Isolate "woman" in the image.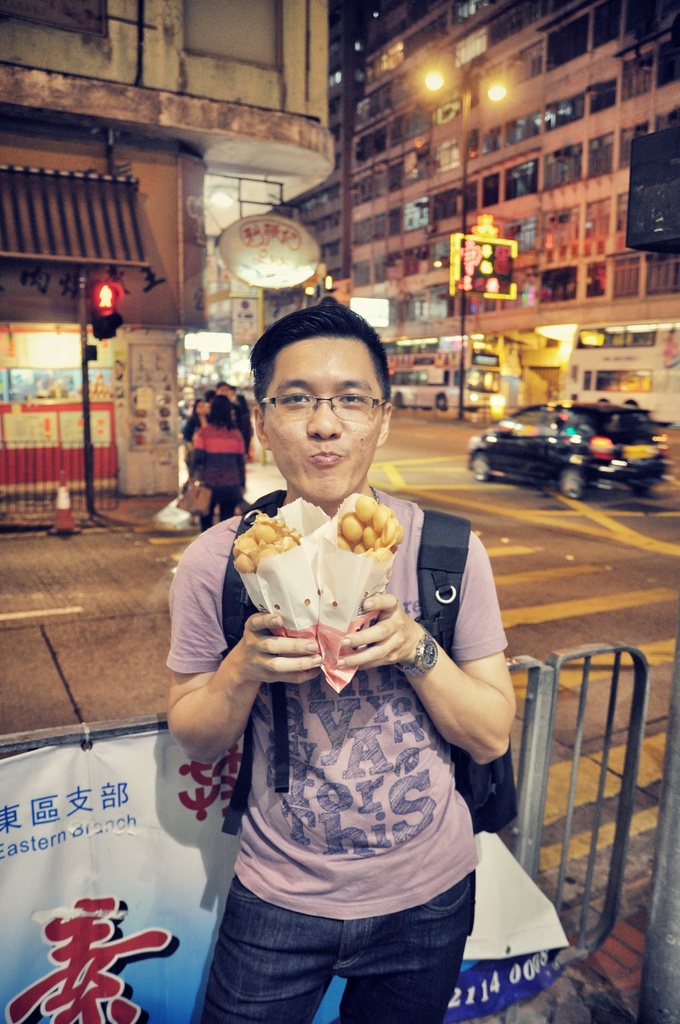
Isolated region: 186, 394, 247, 525.
